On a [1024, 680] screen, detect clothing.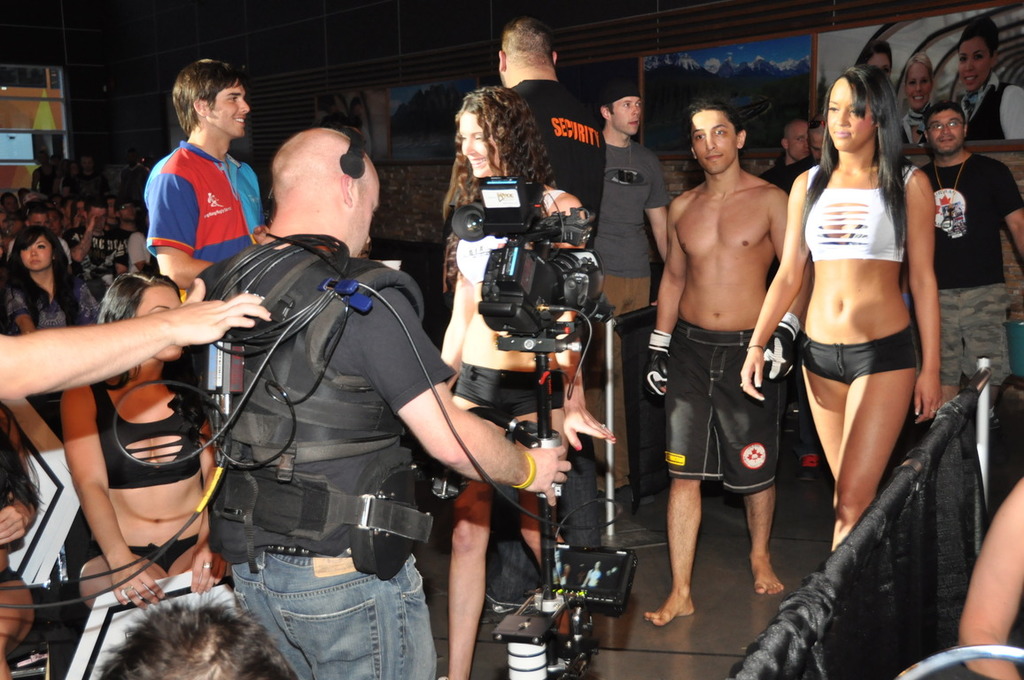
(left=760, top=162, right=818, bottom=196).
